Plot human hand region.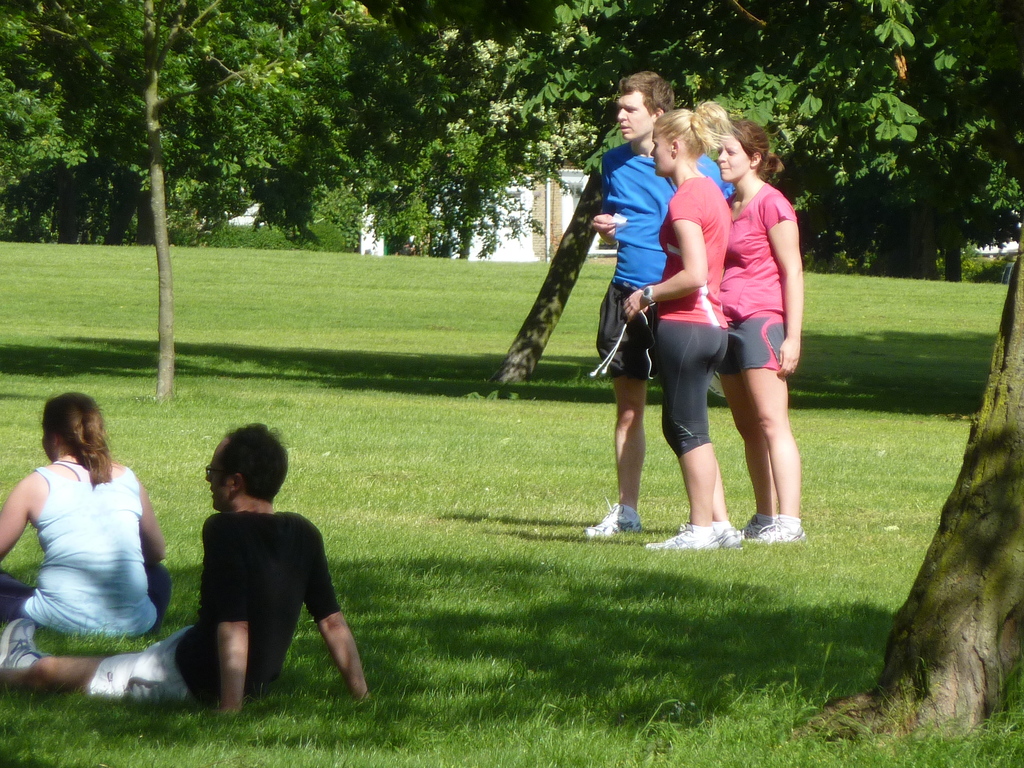
Plotted at (594,212,619,240).
